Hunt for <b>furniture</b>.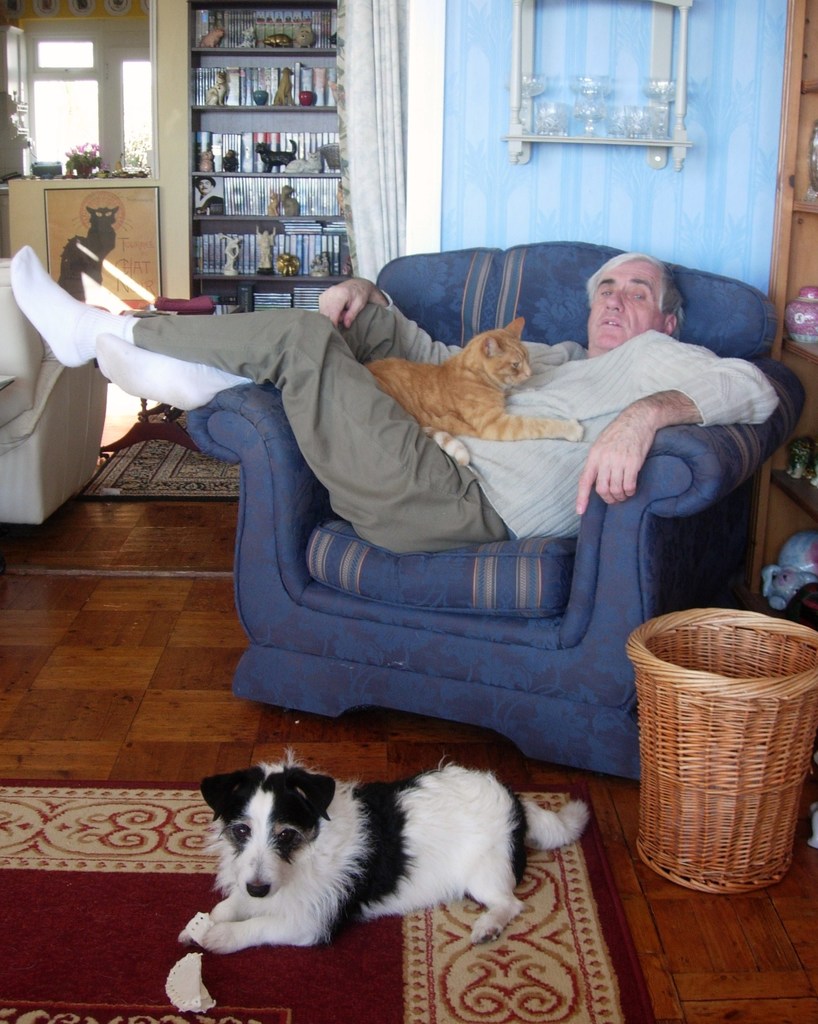
Hunted down at (177, 237, 806, 790).
